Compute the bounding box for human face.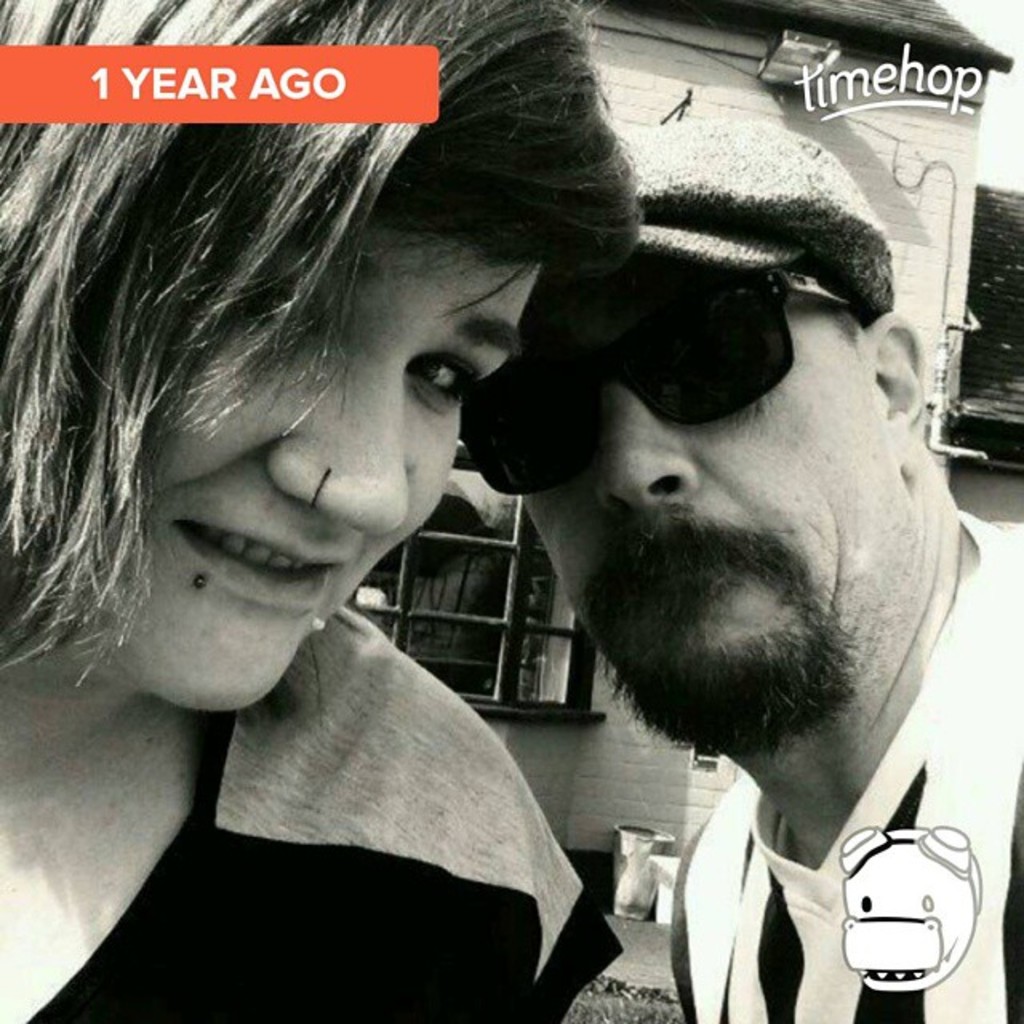
BBox(83, 218, 546, 712).
